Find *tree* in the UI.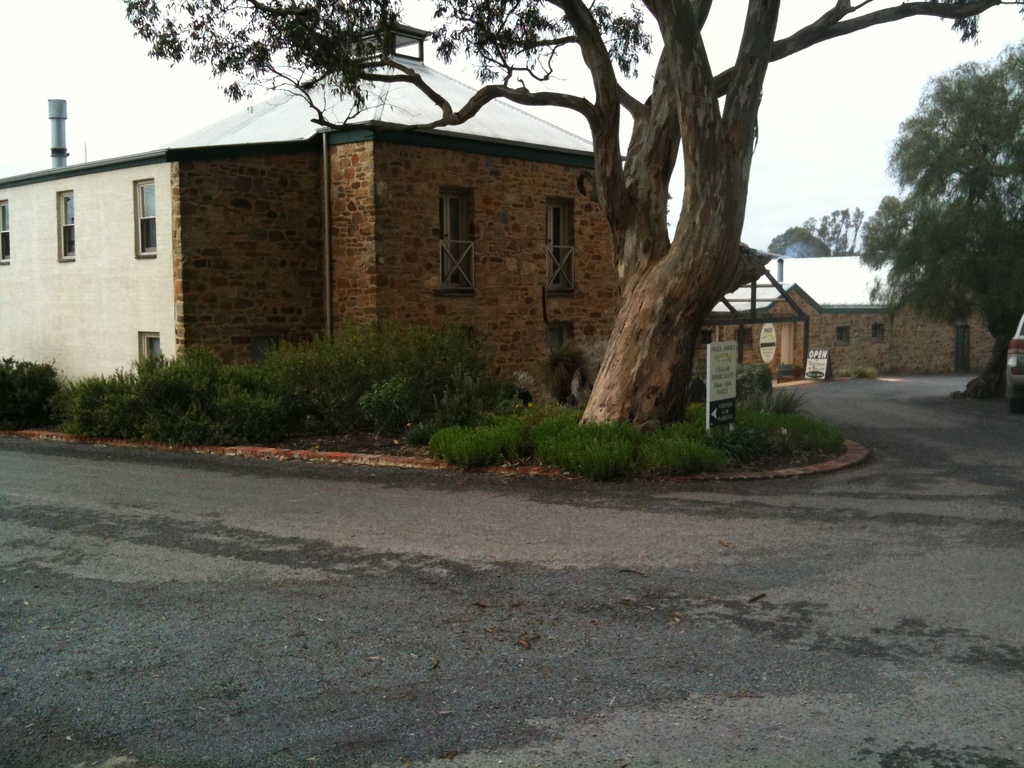
UI element at [126,0,1006,437].
